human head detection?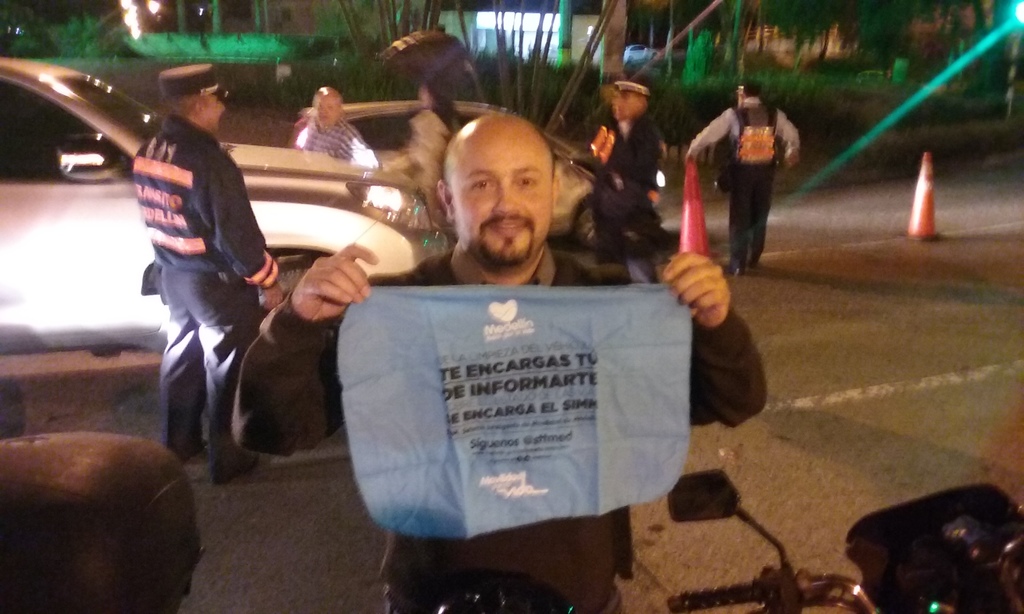
163, 68, 225, 127
